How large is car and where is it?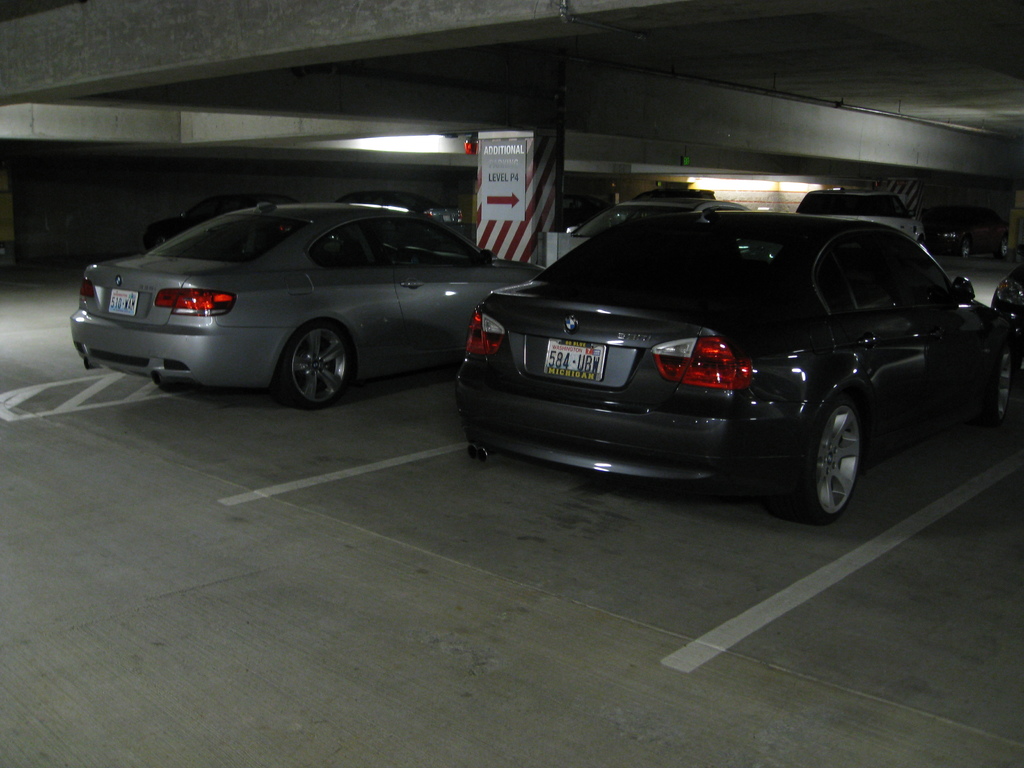
Bounding box: [65,198,545,410].
